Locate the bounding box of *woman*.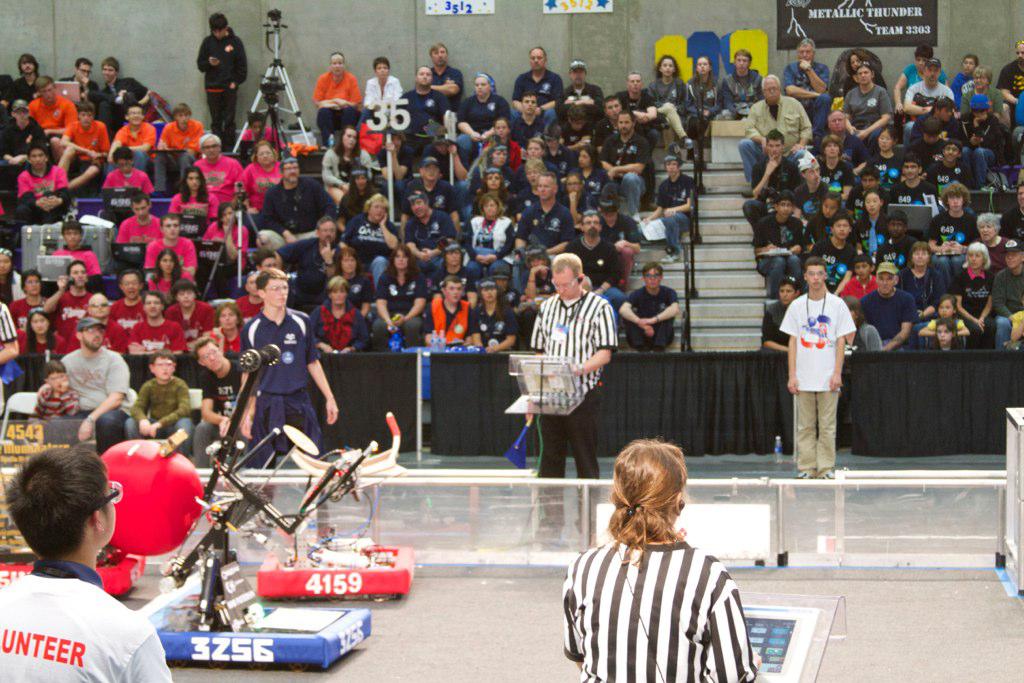
Bounding box: [952, 241, 996, 347].
